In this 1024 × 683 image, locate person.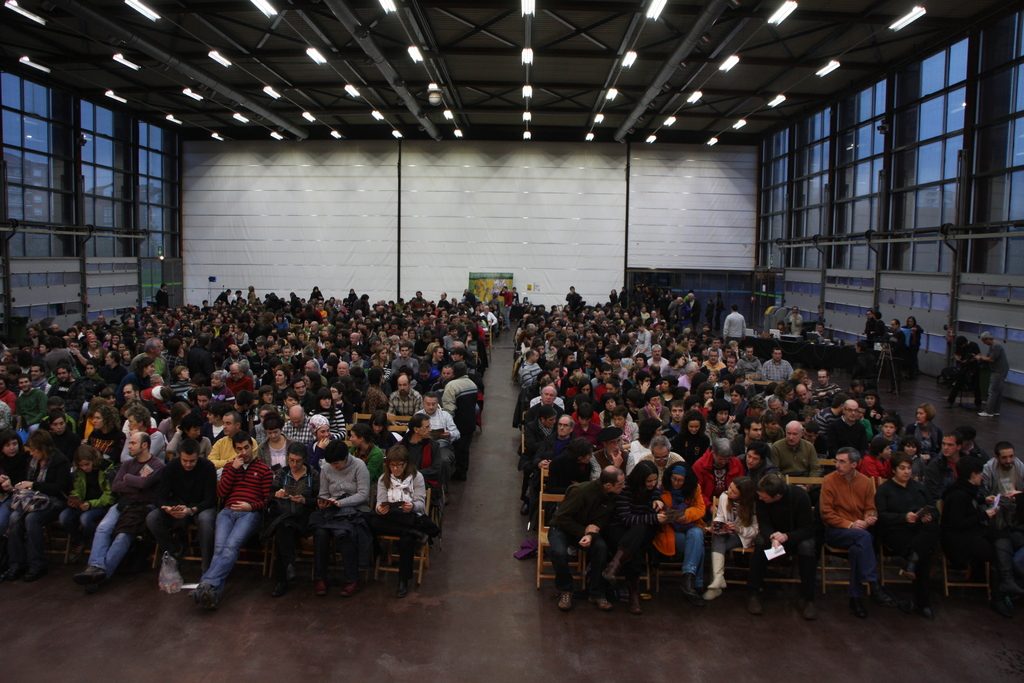
Bounding box: BBox(583, 351, 593, 360).
